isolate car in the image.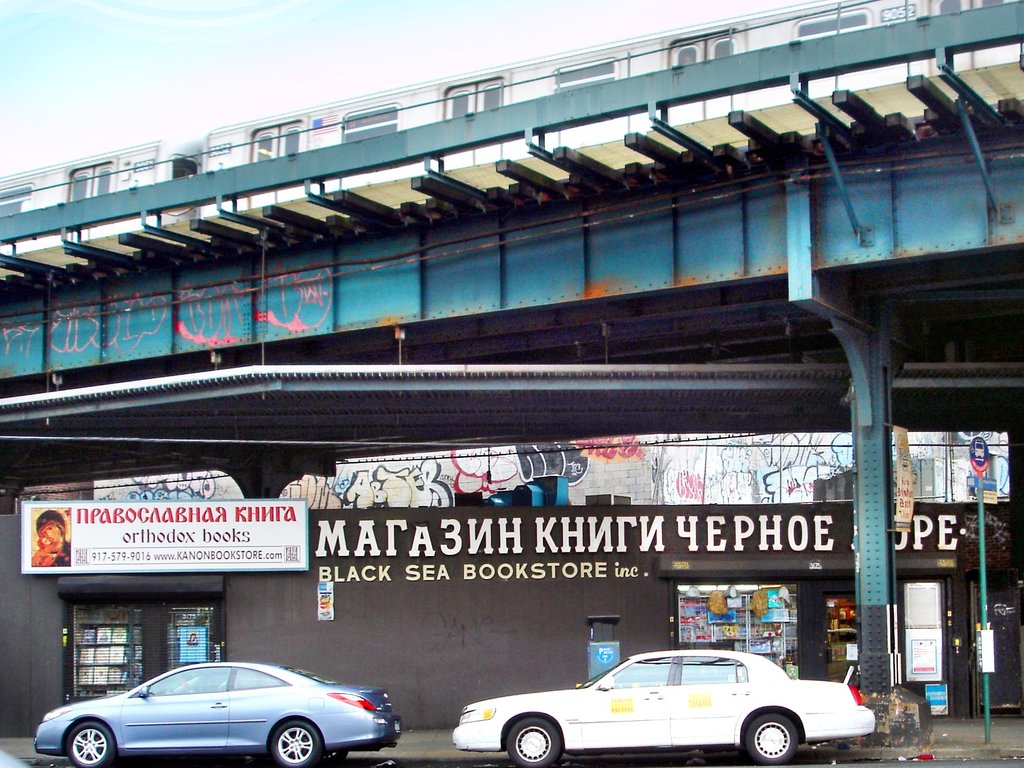
Isolated region: 0/742/31/767.
